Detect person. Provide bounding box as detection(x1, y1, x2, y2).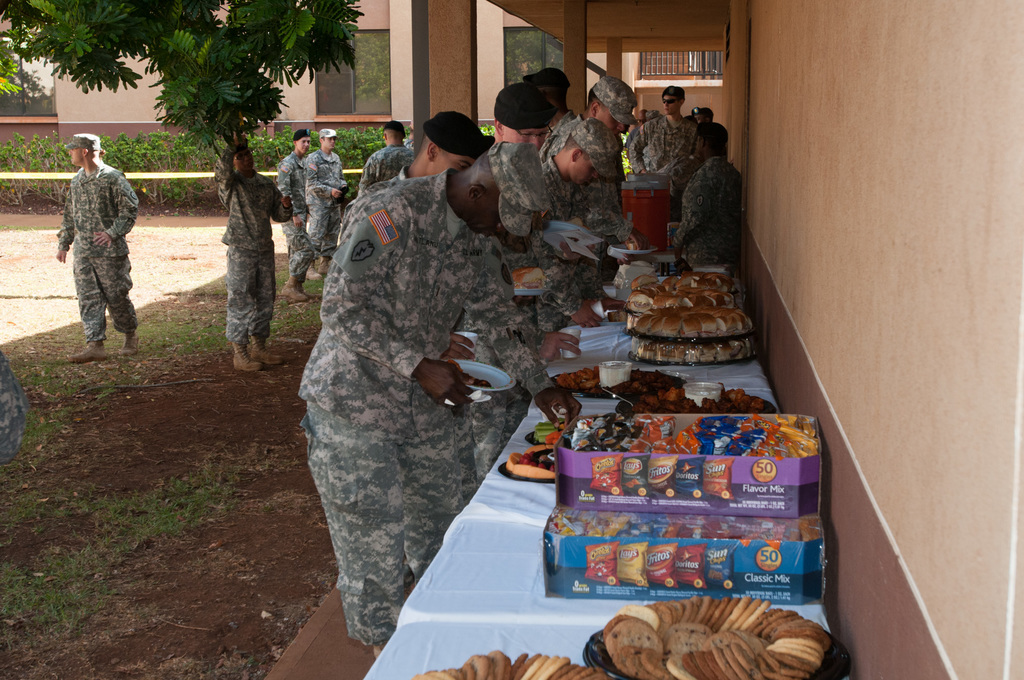
detection(211, 140, 299, 375).
